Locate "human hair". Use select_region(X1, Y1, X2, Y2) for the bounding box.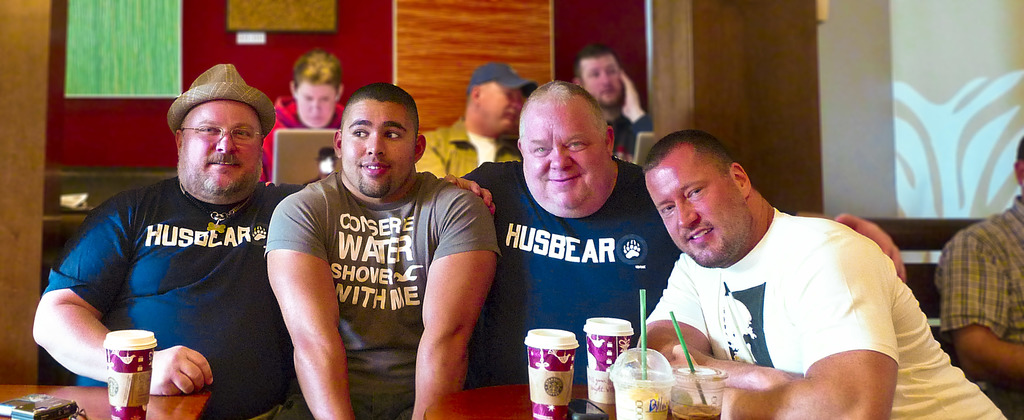
select_region(291, 47, 342, 92).
